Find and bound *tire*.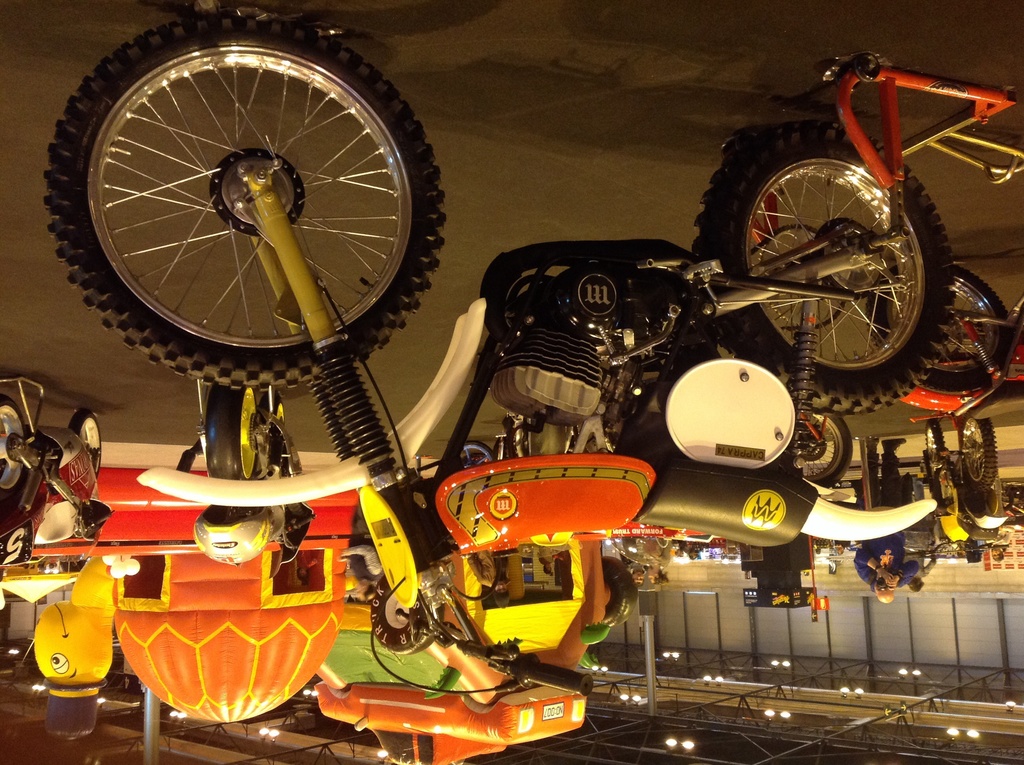
Bound: (0, 396, 26, 501).
